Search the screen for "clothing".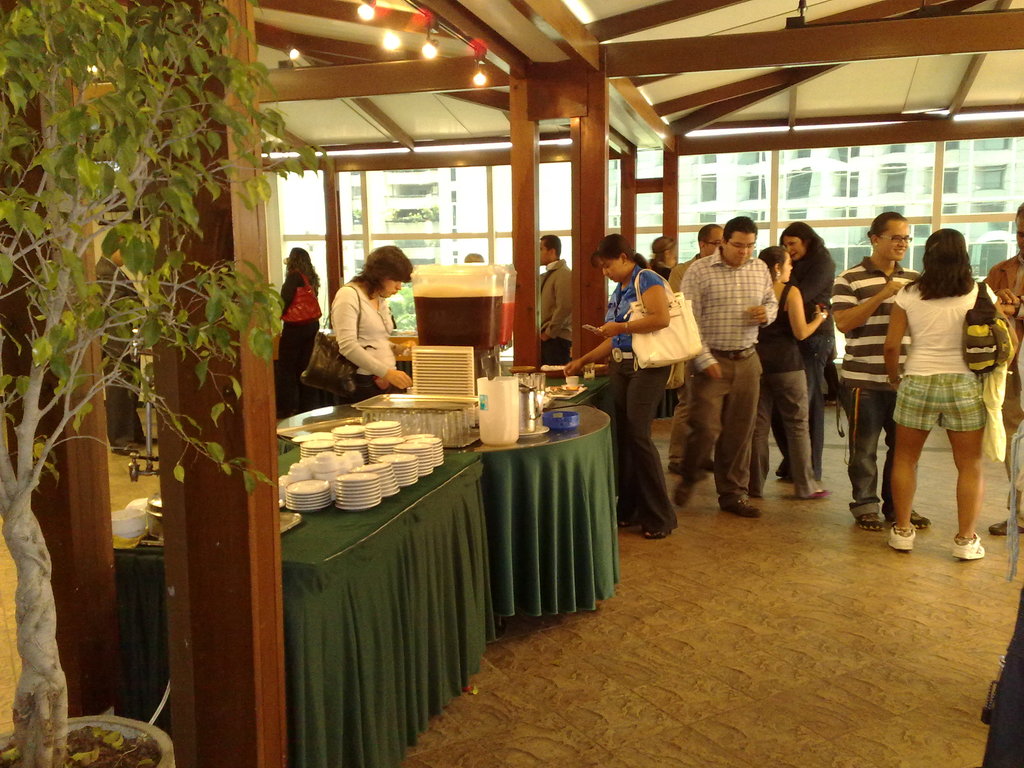
Found at {"x1": 93, "y1": 253, "x2": 147, "y2": 454}.
